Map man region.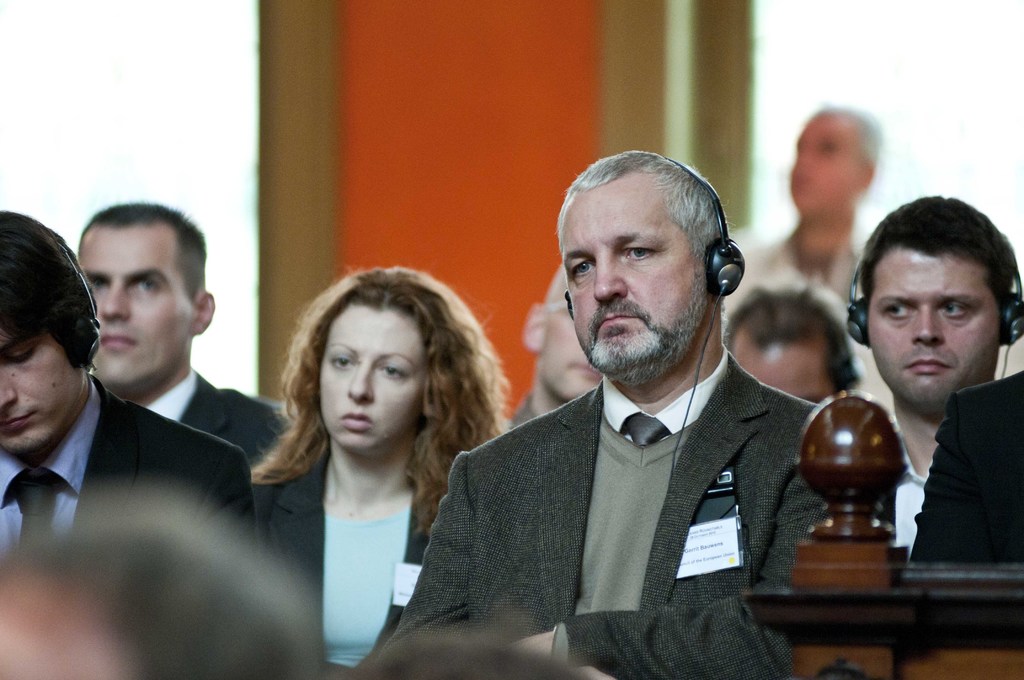
Mapped to bbox(725, 283, 855, 414).
